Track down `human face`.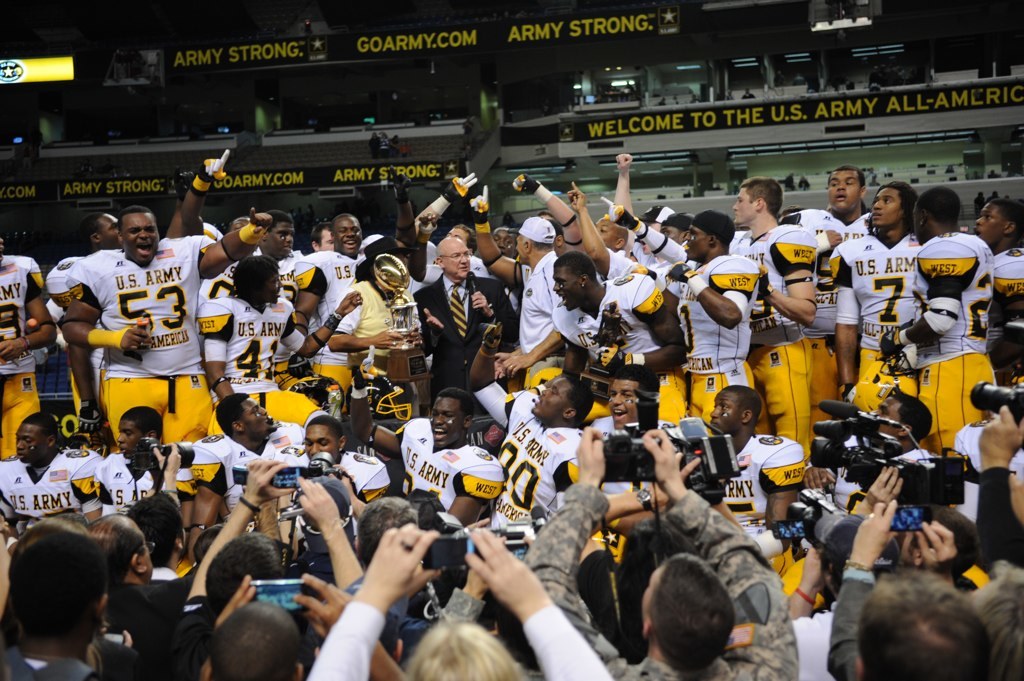
Tracked to 511, 233, 526, 266.
